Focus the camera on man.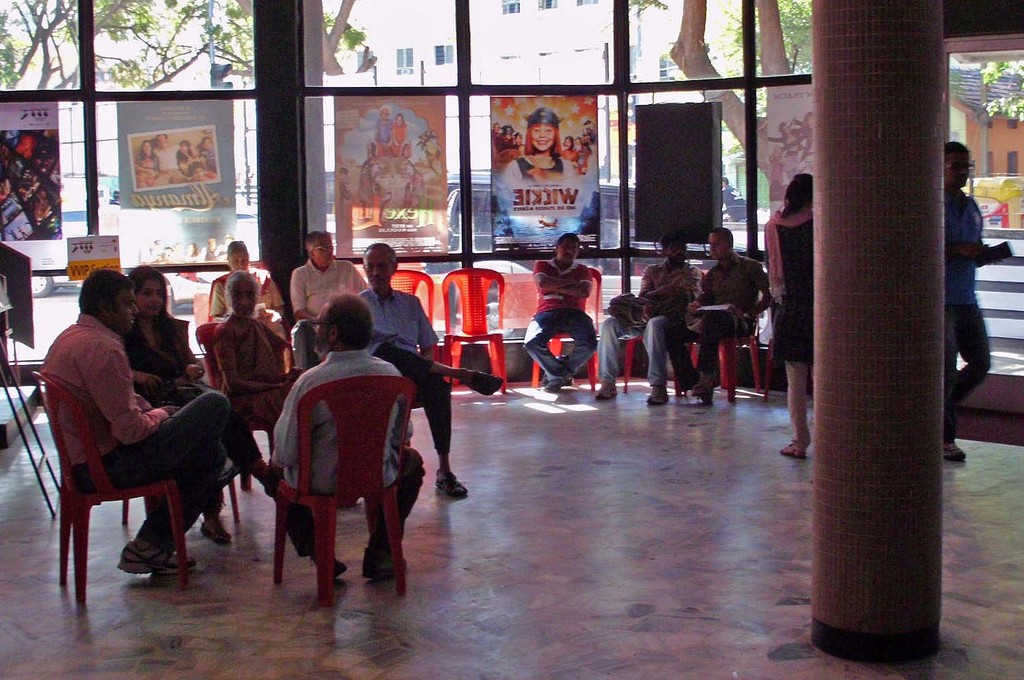
Focus region: l=260, t=301, r=423, b=603.
